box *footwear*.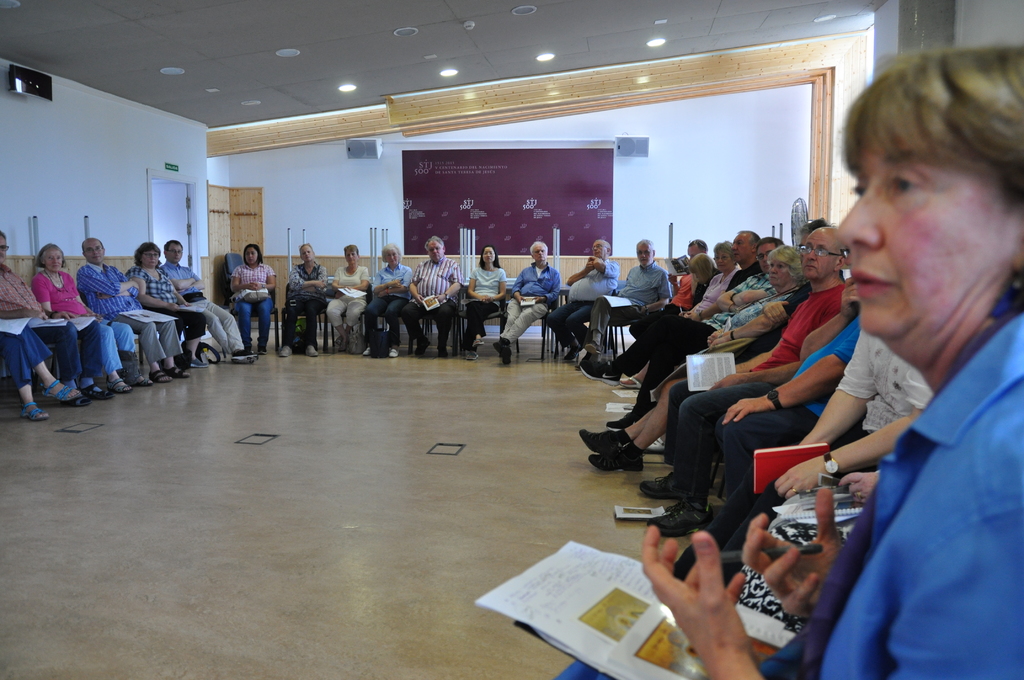
bbox(472, 339, 484, 344).
